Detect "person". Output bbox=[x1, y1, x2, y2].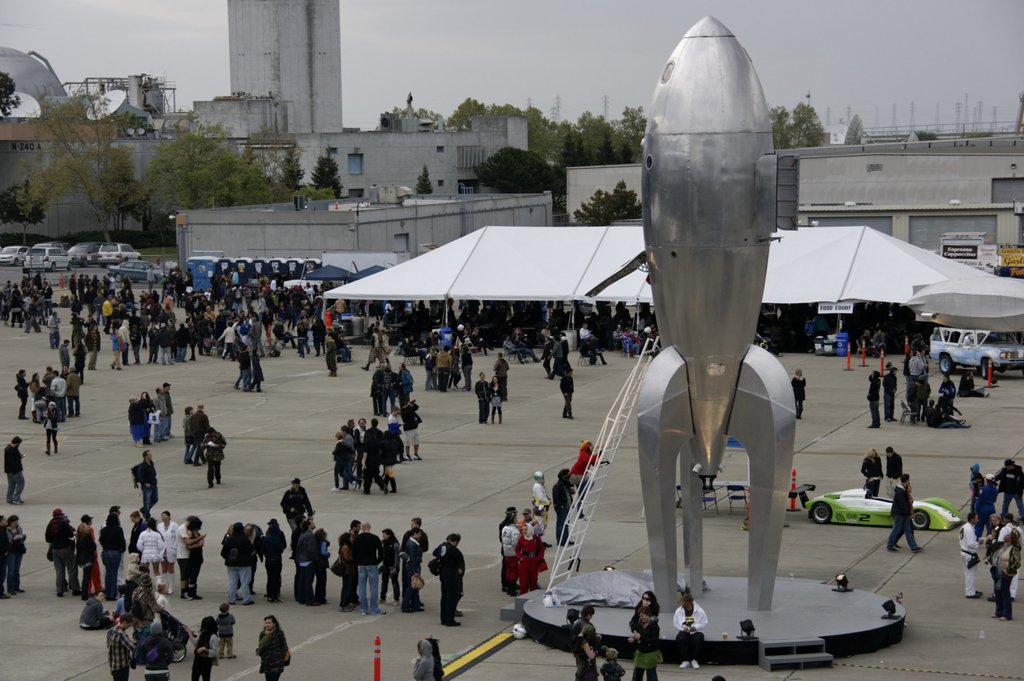
bbox=[3, 435, 20, 501].
